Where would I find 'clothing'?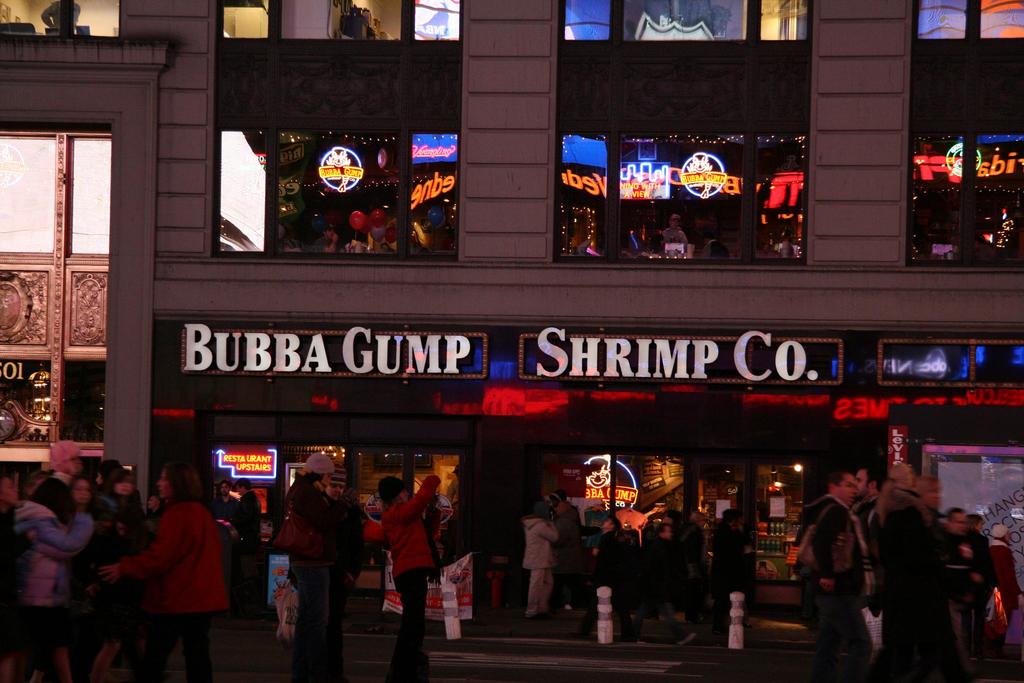
At detection(327, 482, 365, 682).
